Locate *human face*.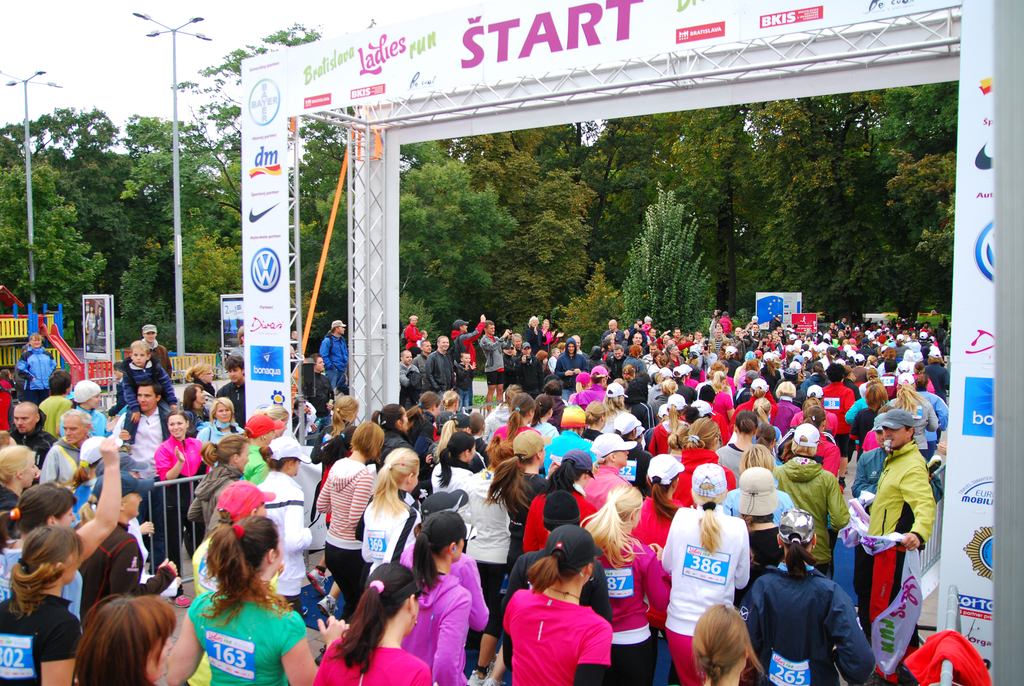
Bounding box: box(129, 343, 146, 372).
